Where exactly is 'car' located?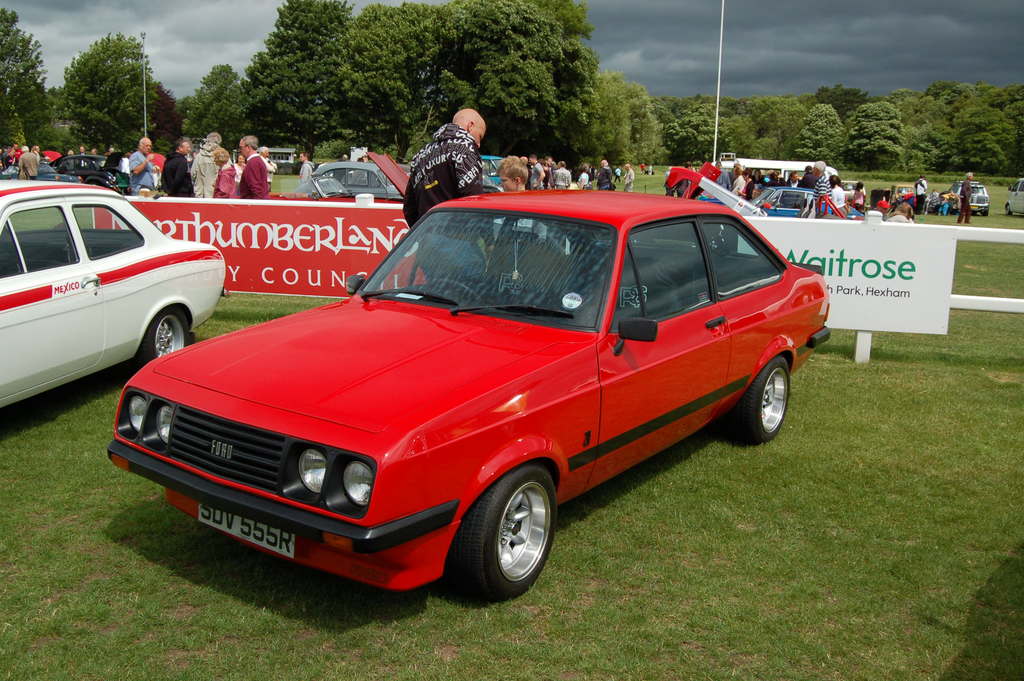
Its bounding box is box=[246, 151, 404, 202].
